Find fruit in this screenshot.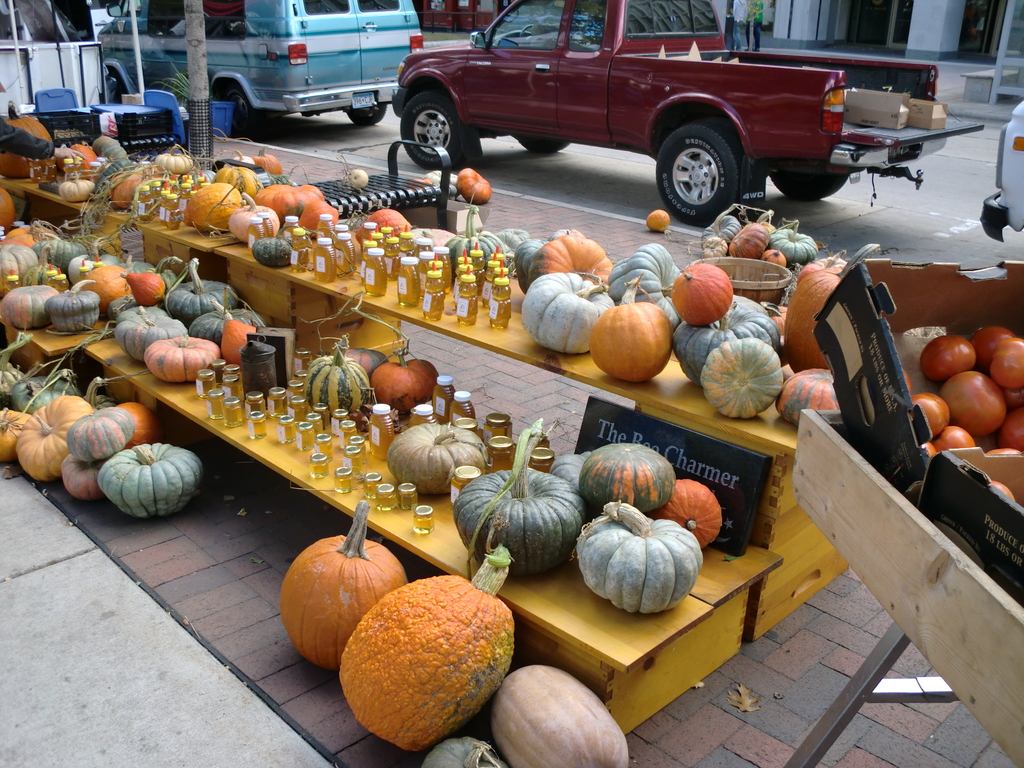
The bounding box for fruit is 349 542 525 759.
